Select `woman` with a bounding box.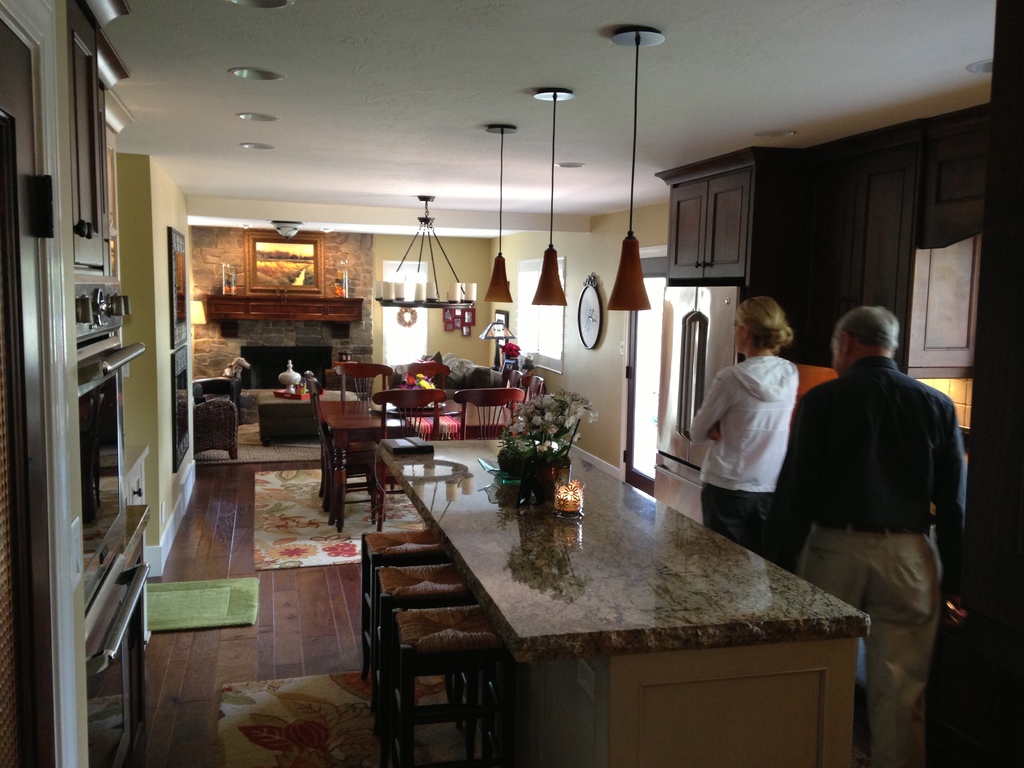
{"x1": 700, "y1": 299, "x2": 819, "y2": 557}.
